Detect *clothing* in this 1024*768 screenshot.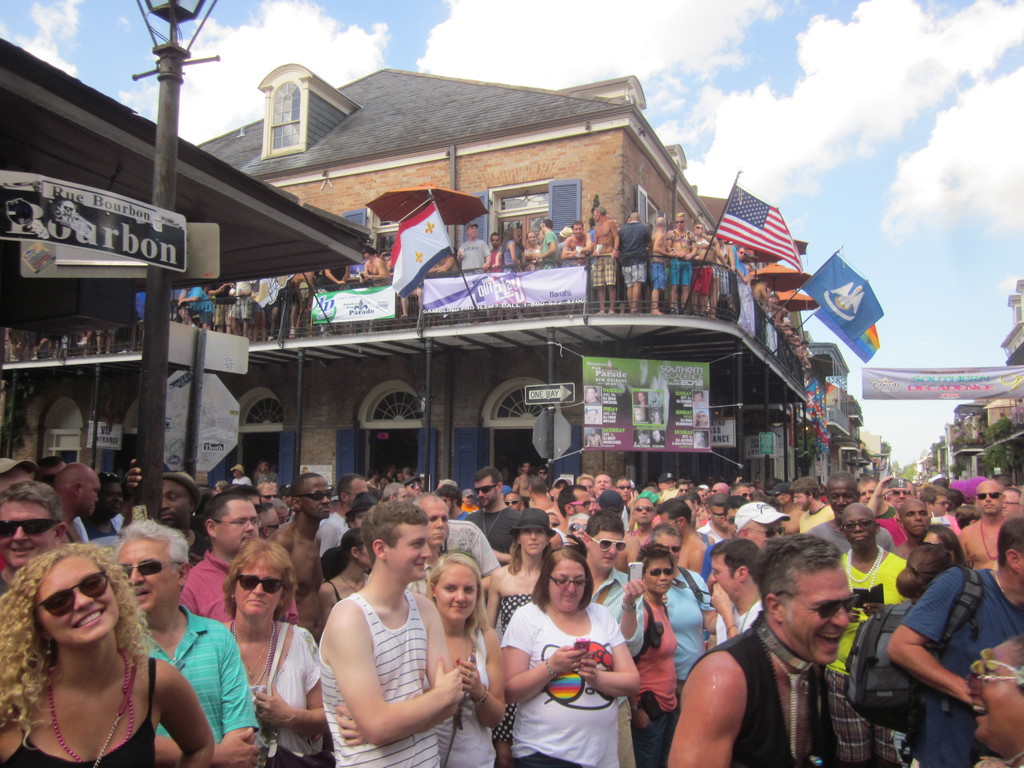
Detection: Rect(179, 282, 216, 324).
